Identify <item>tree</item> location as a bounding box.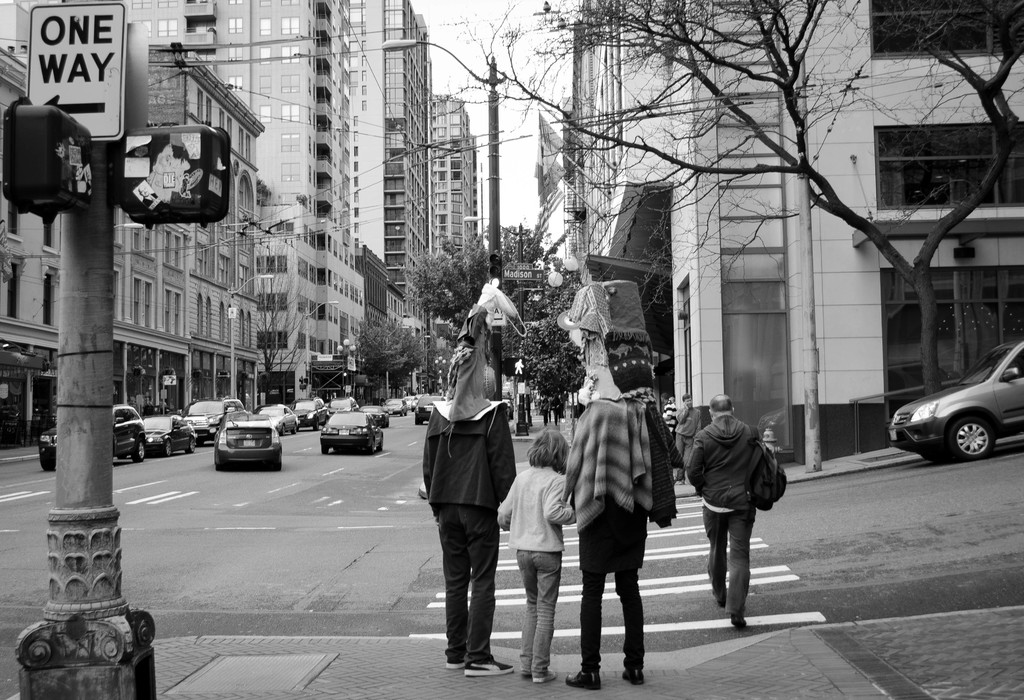
crop(237, 200, 329, 407).
